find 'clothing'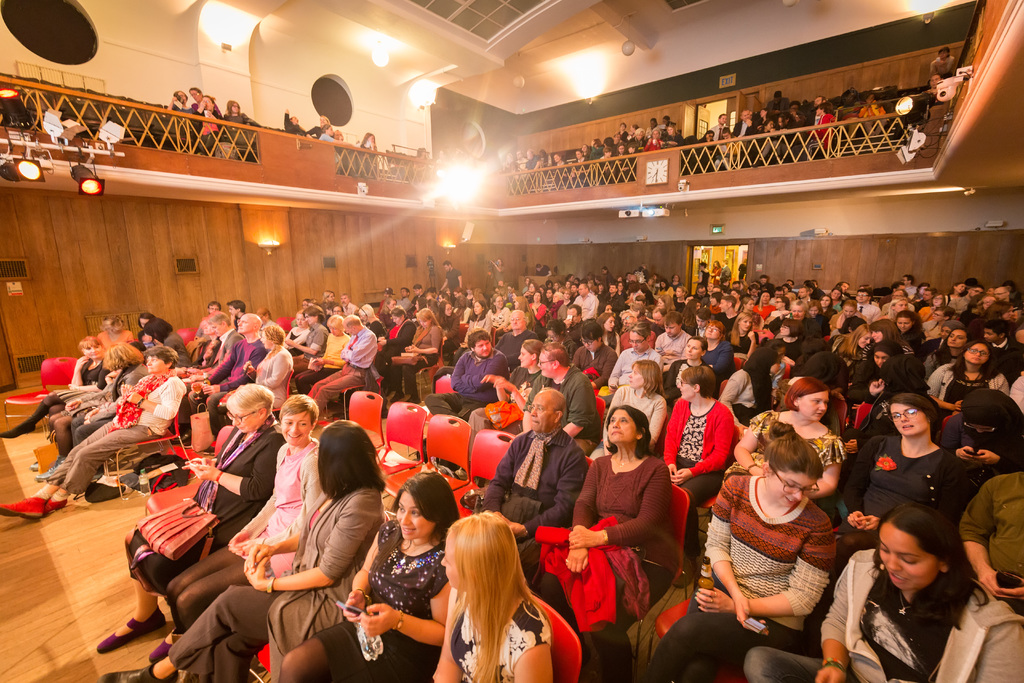
658,331,695,366
